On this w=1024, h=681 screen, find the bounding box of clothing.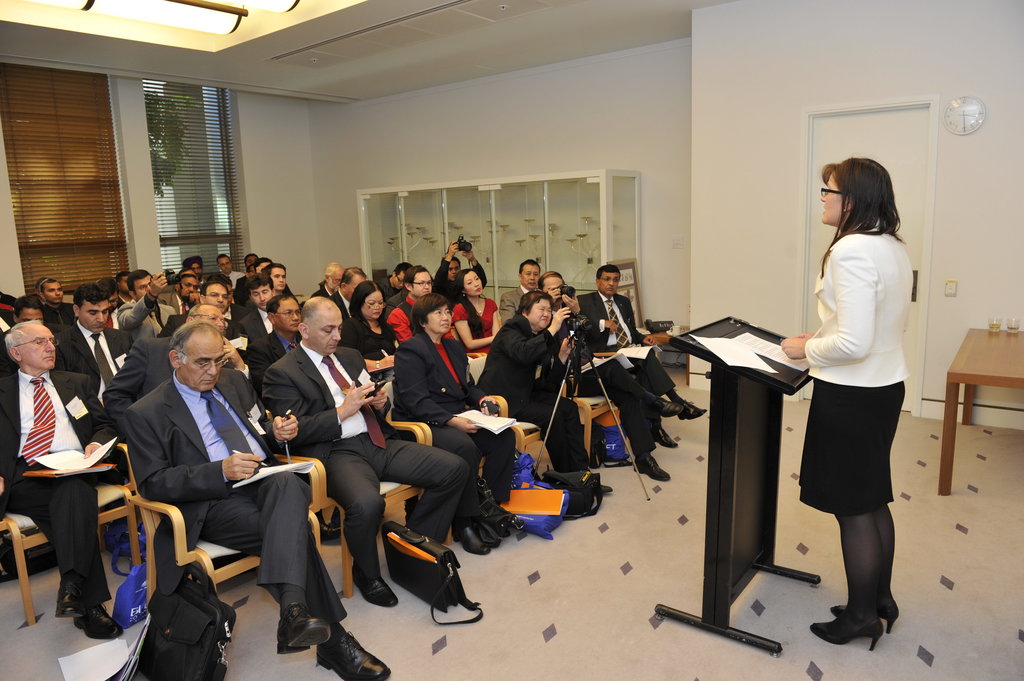
Bounding box: [391, 333, 514, 504].
